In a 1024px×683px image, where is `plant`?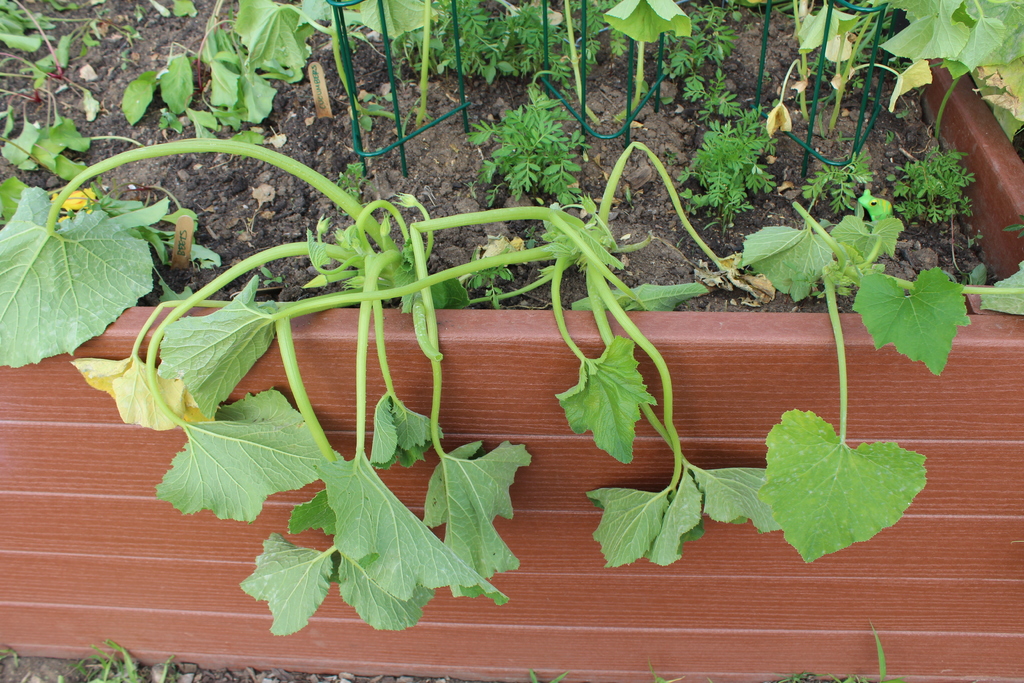
0,140,975,630.
